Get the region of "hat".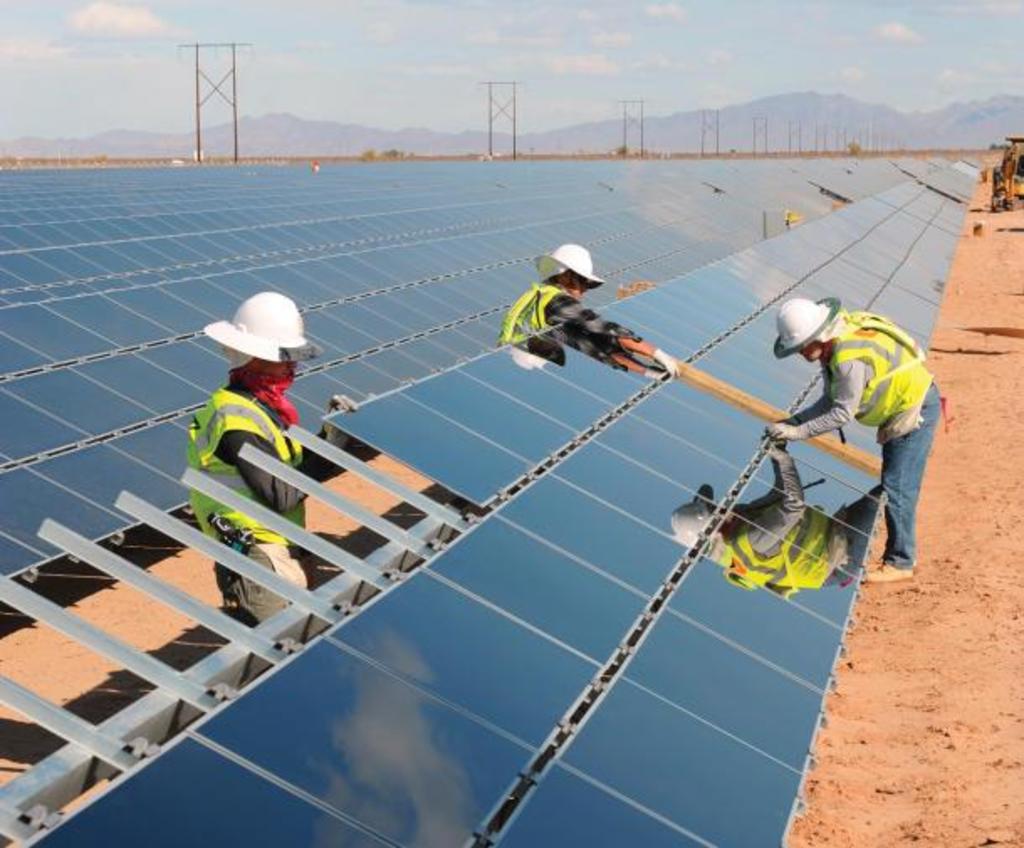
(x1=534, y1=238, x2=606, y2=291).
